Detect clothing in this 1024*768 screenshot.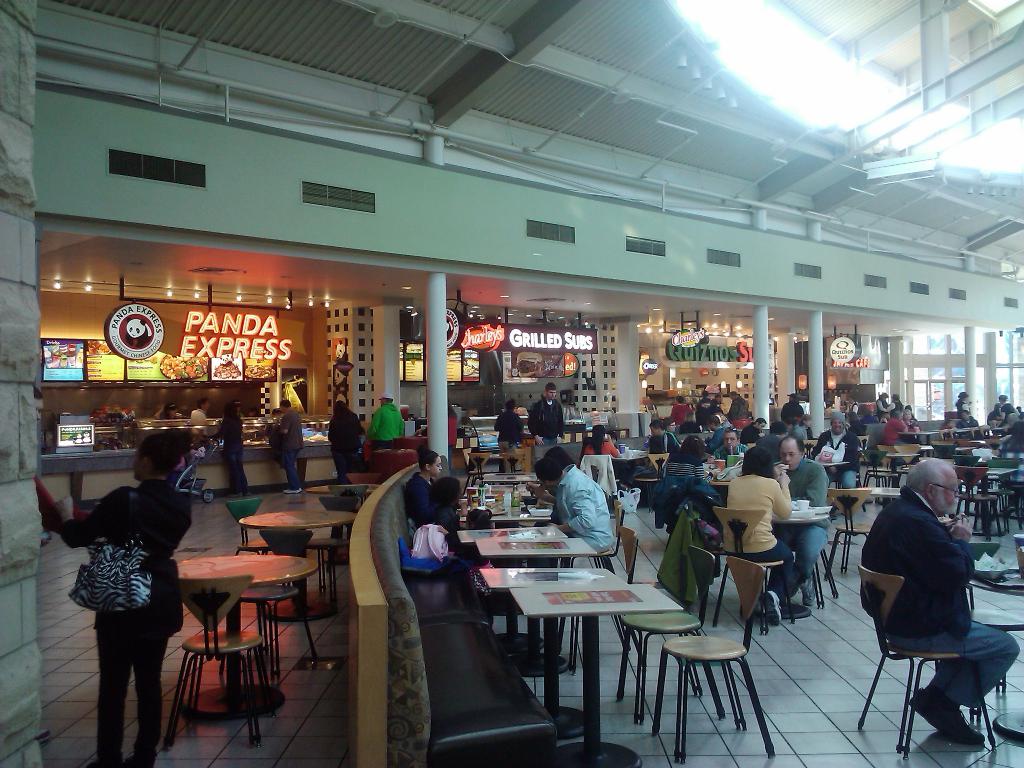
Detection: 493:409:522:472.
